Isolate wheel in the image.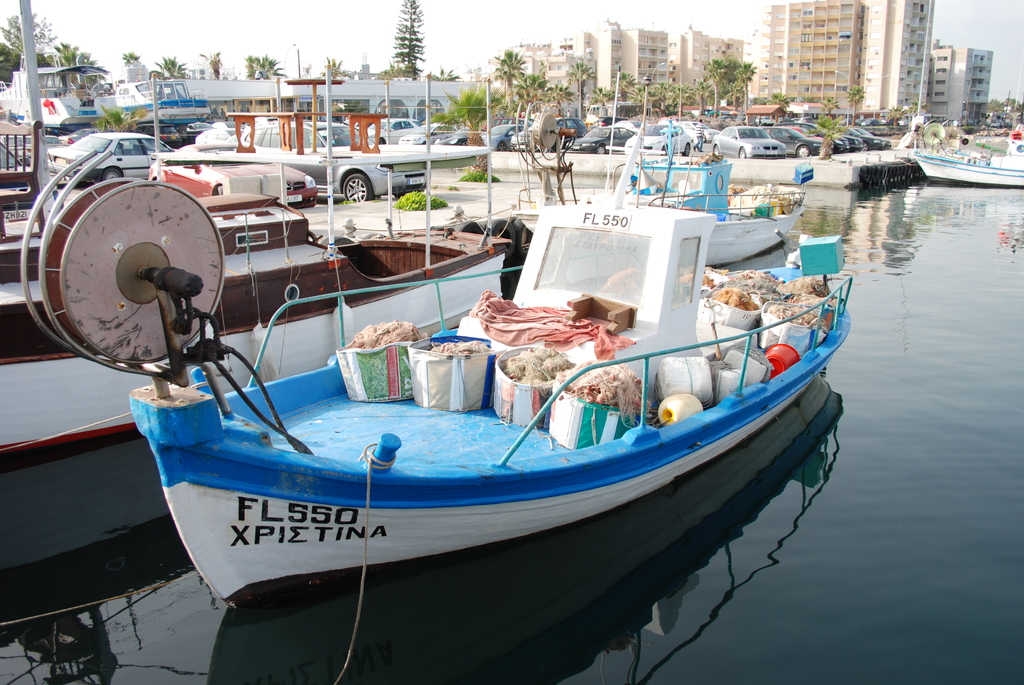
Isolated region: rect(740, 148, 746, 159).
